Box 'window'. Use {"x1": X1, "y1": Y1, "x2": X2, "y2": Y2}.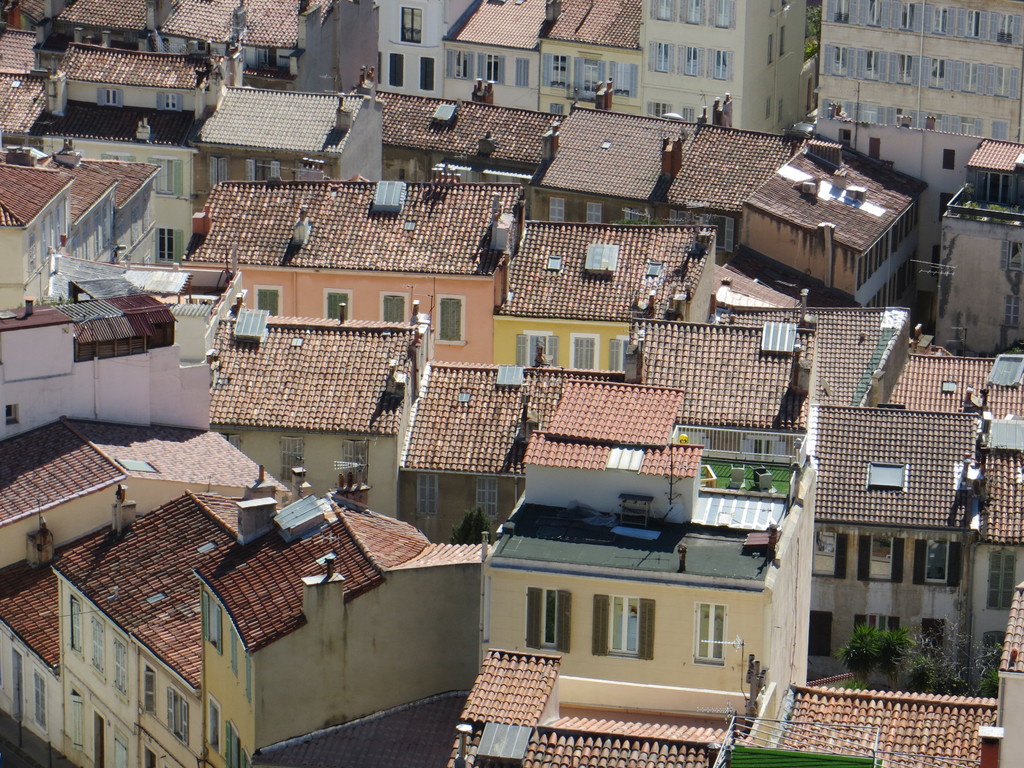
{"x1": 780, "y1": 24, "x2": 785, "y2": 61}.
